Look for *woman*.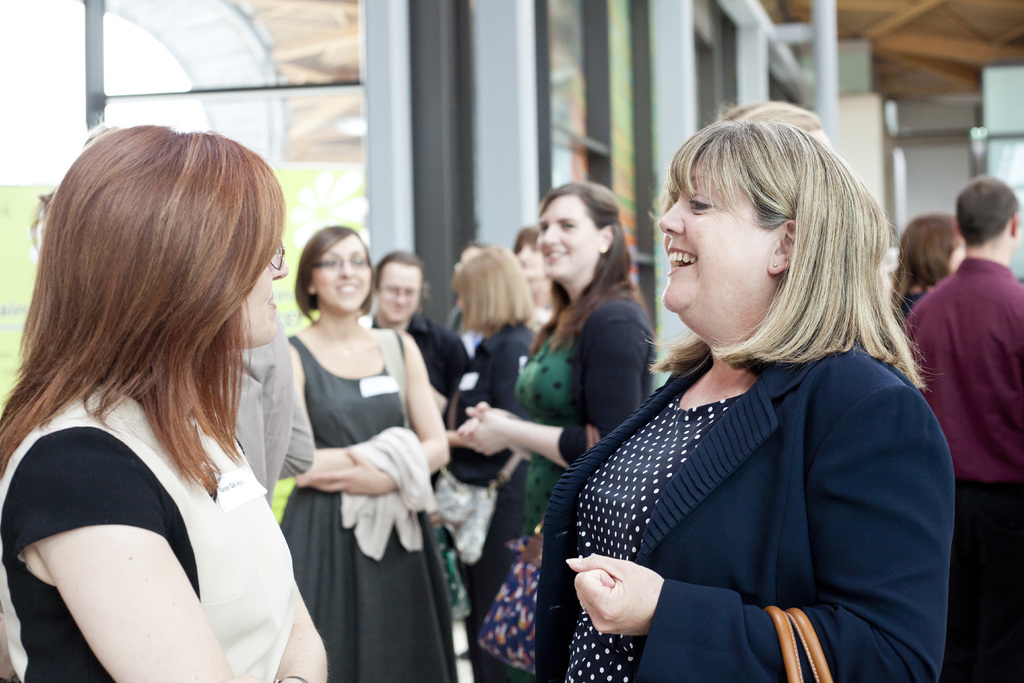
Found: <region>435, 248, 539, 682</region>.
